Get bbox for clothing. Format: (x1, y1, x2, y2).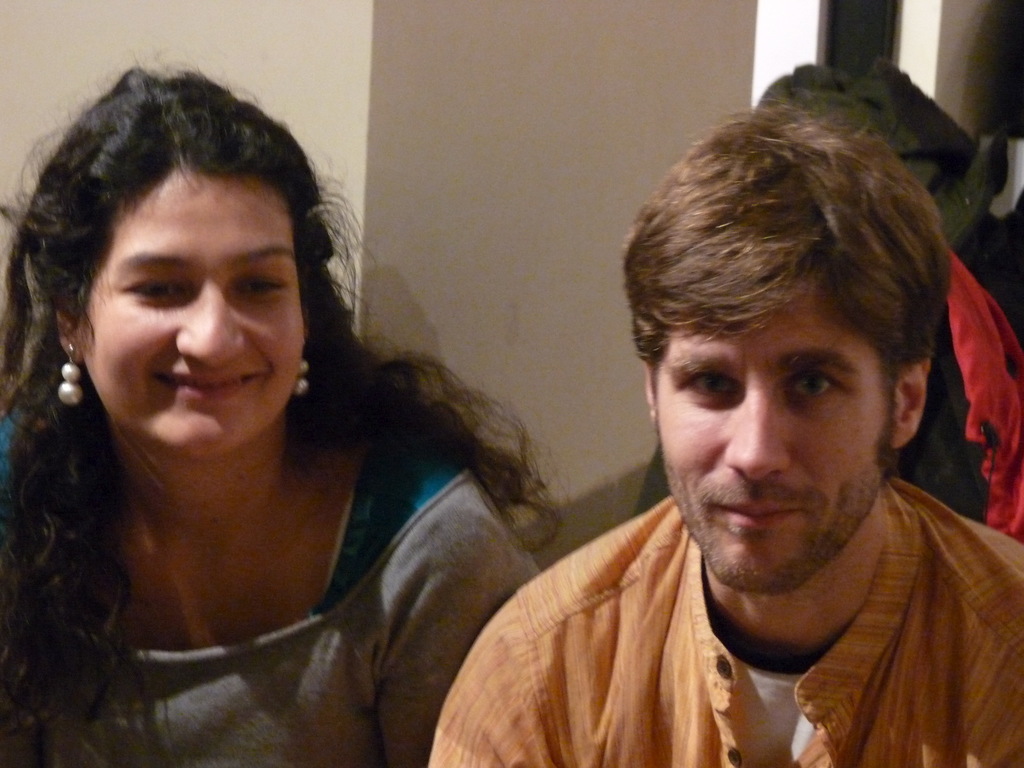
(435, 444, 1023, 767).
